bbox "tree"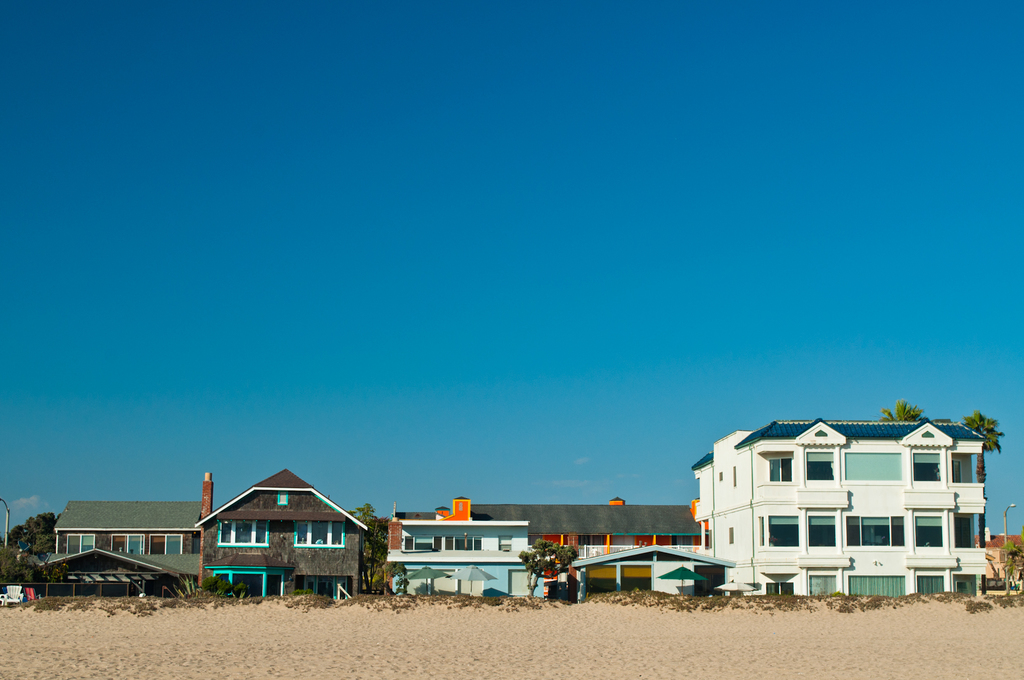
521,535,577,603
